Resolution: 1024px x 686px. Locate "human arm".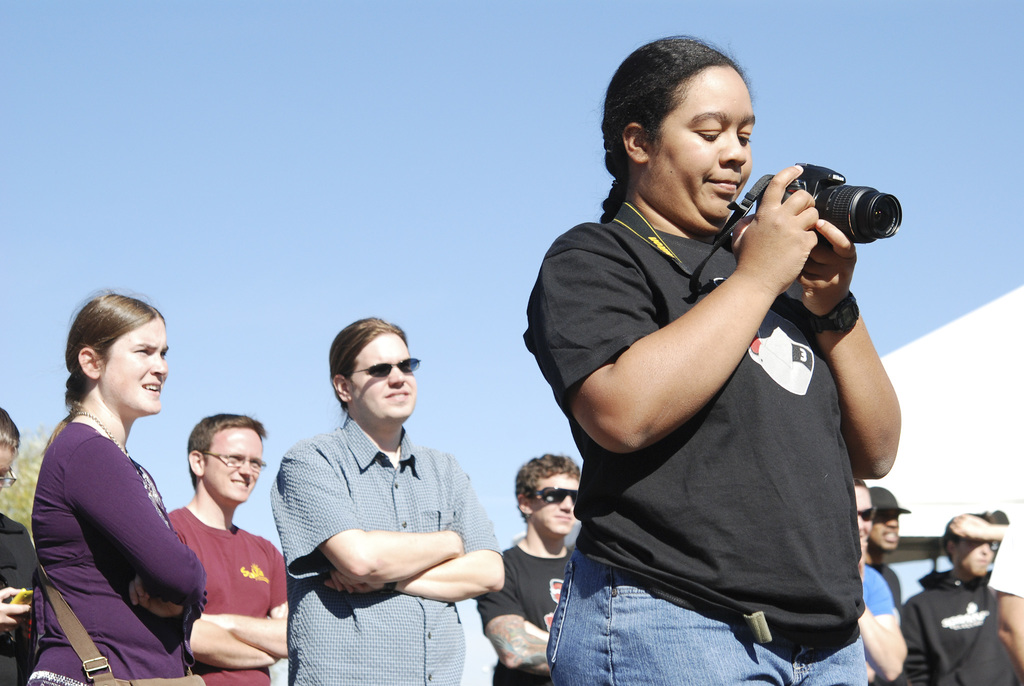
Rect(185, 616, 279, 670).
